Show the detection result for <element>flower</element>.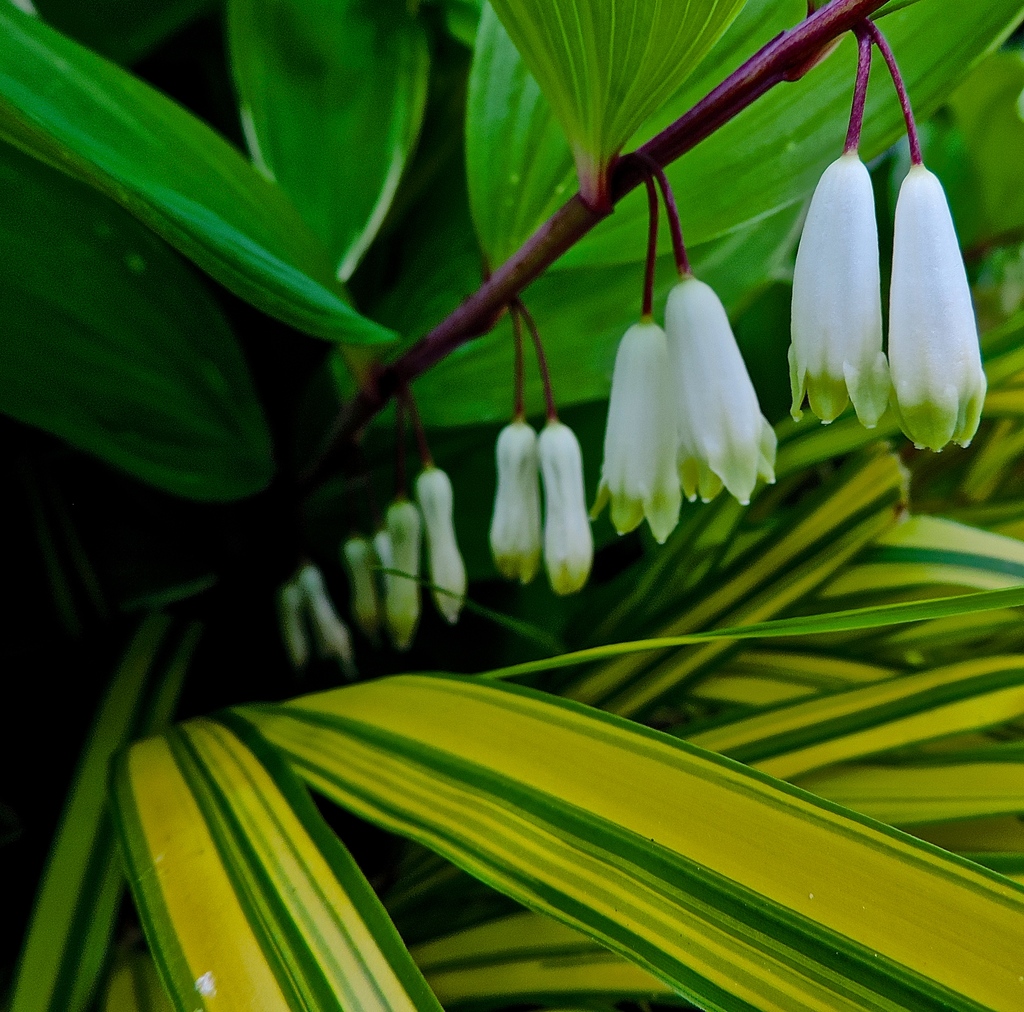
383 500 423 647.
